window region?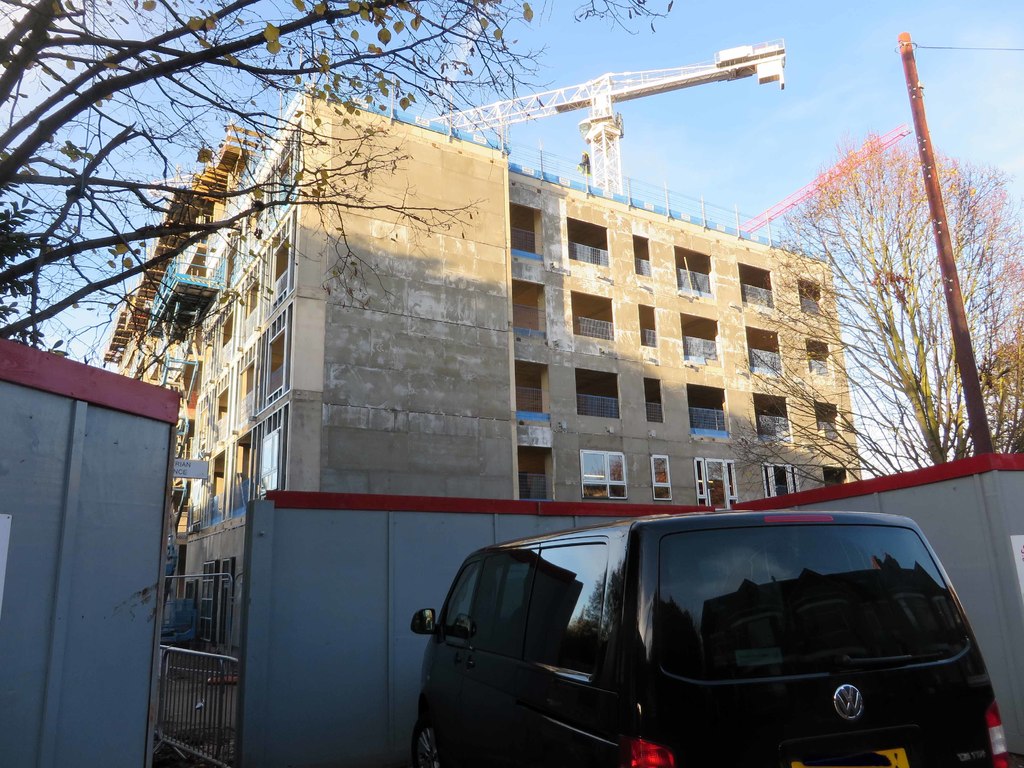
[x1=697, y1=455, x2=735, y2=505]
